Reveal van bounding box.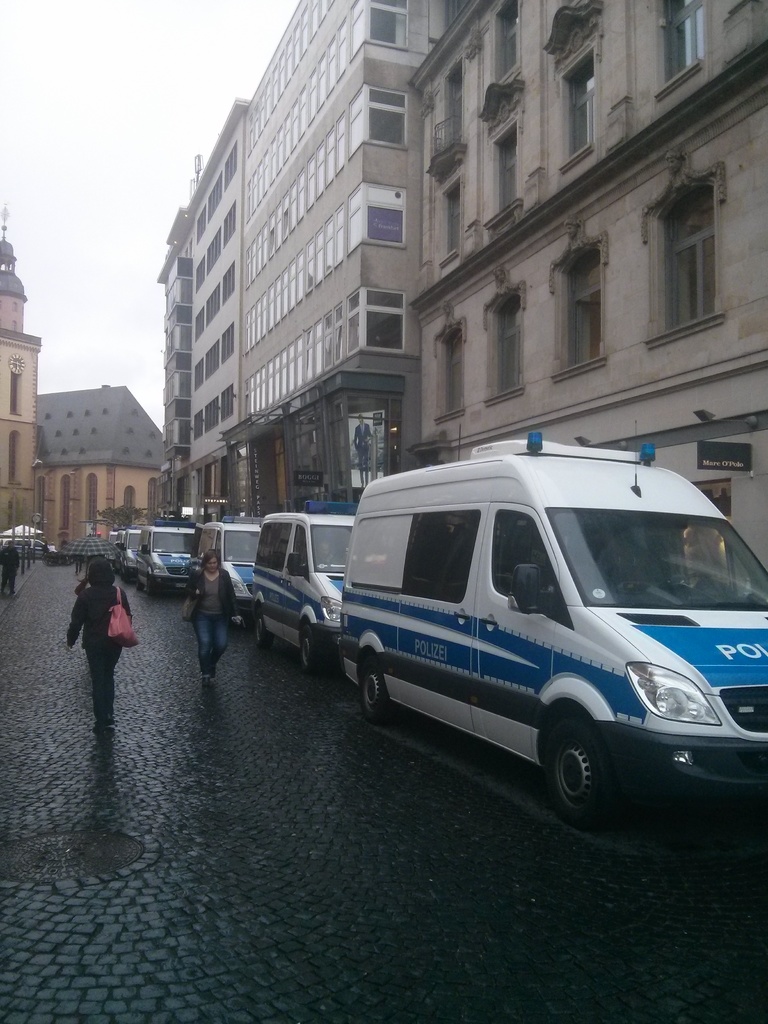
Revealed: [x1=334, y1=417, x2=767, y2=833].
